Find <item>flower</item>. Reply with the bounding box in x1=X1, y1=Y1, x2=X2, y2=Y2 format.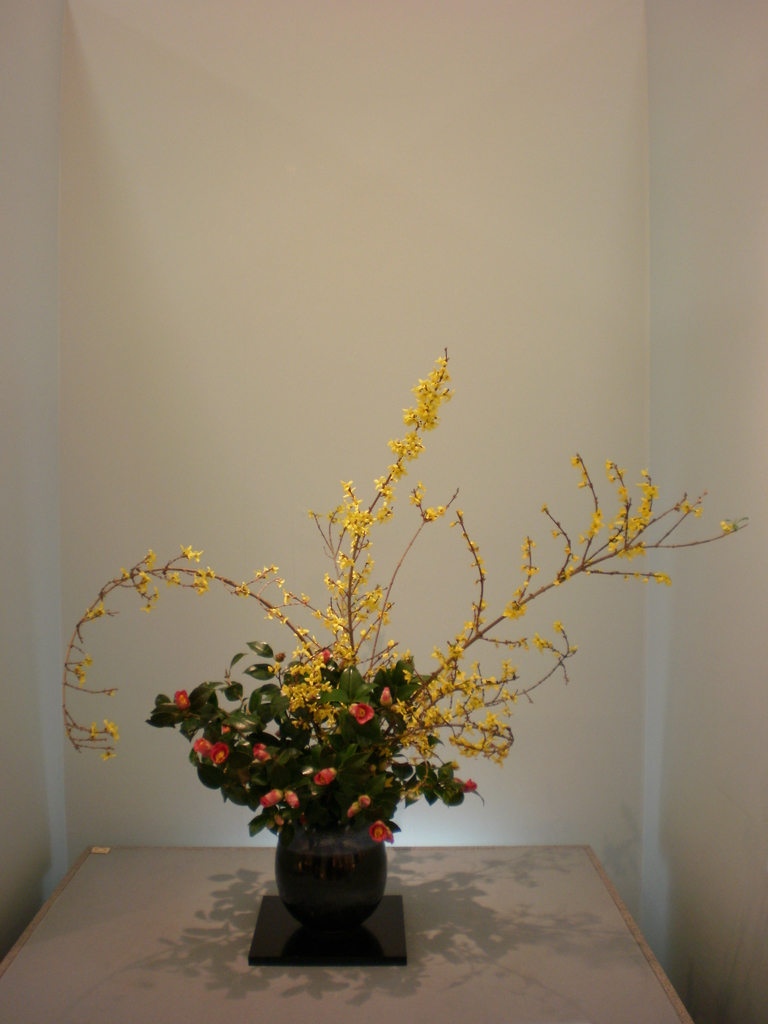
x1=316, y1=765, x2=339, y2=787.
